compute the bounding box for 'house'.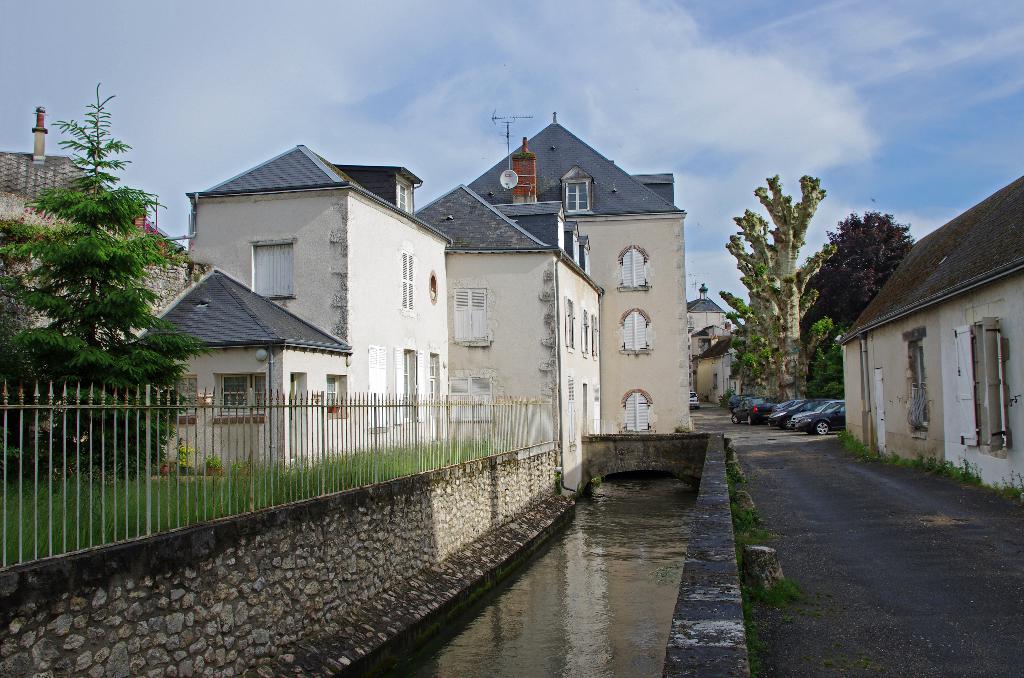
bbox(125, 108, 705, 492).
